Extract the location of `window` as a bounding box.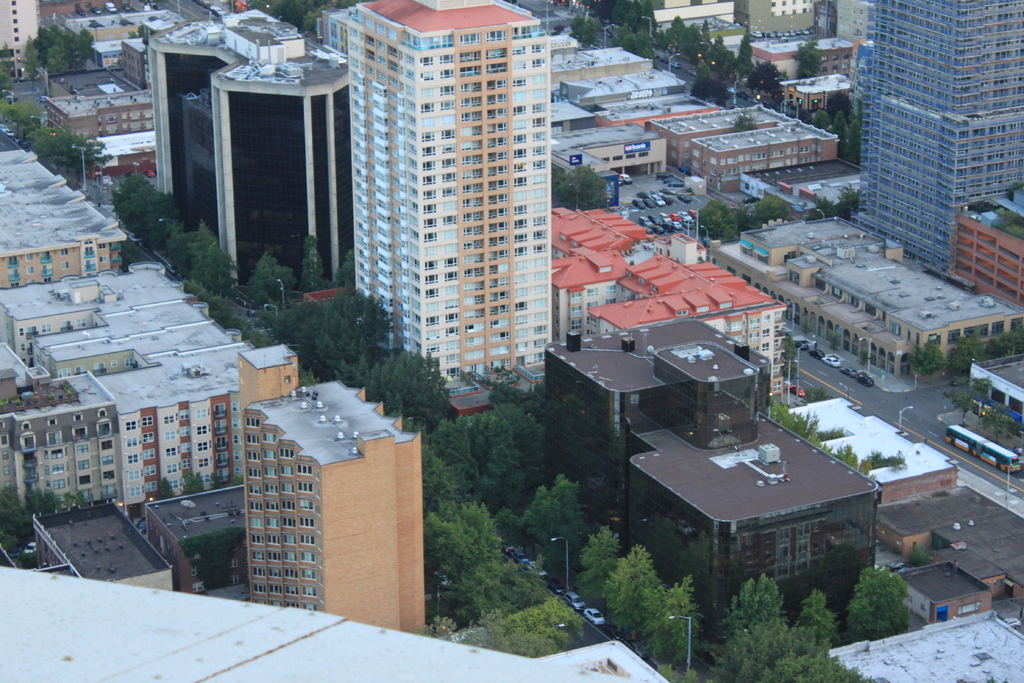
(x1=281, y1=502, x2=294, y2=509).
